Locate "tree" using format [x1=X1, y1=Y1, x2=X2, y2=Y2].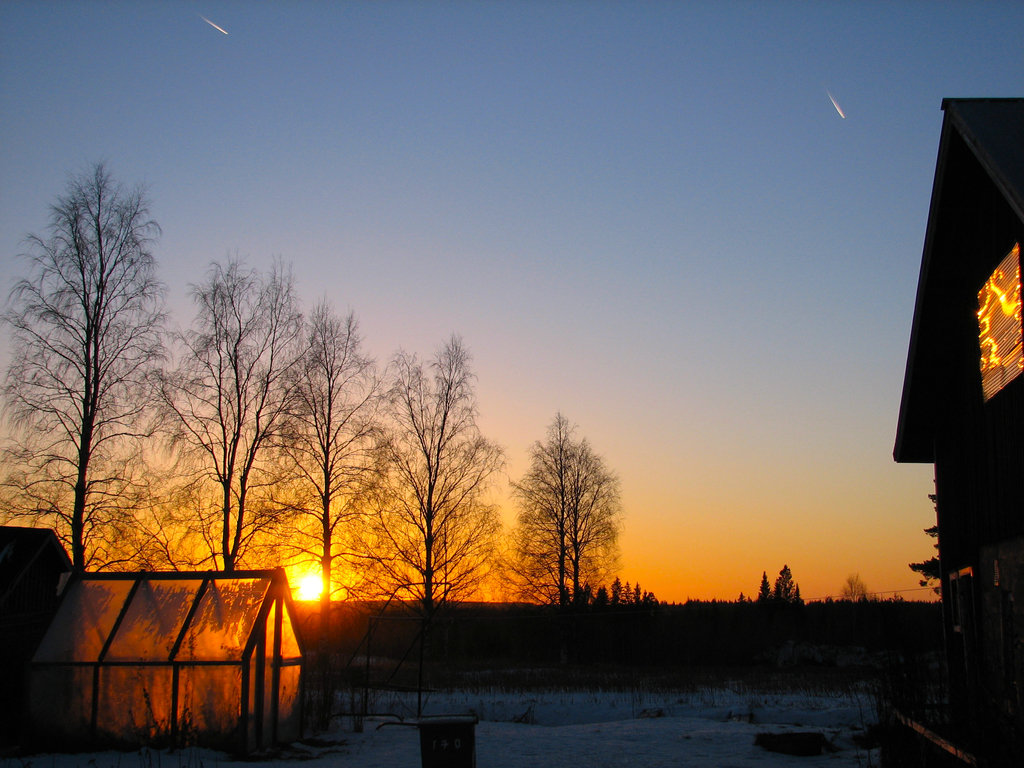
[x1=152, y1=239, x2=340, y2=567].
